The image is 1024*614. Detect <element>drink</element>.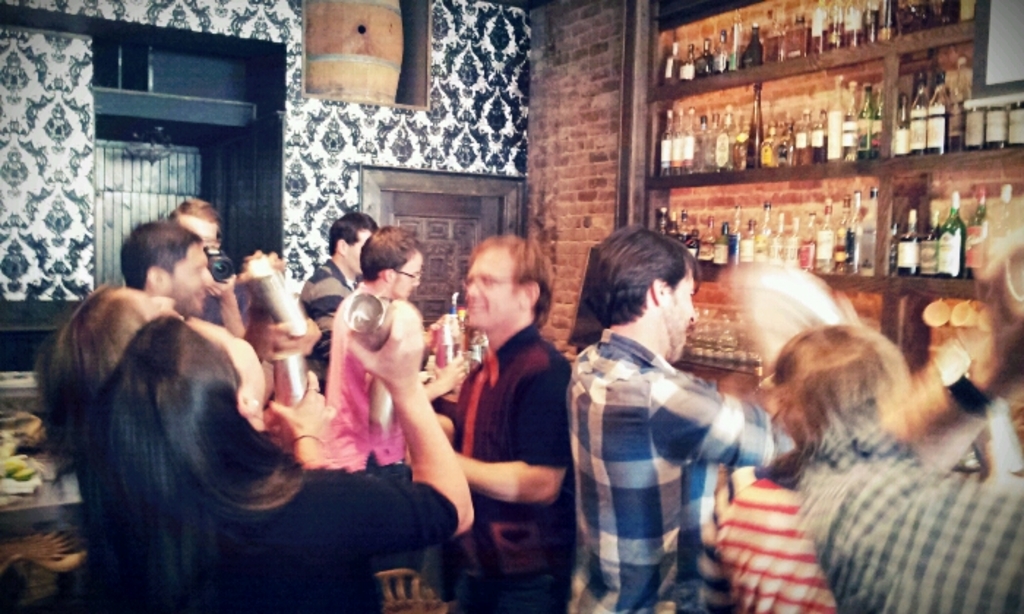
Detection: Rect(693, 238, 717, 273).
